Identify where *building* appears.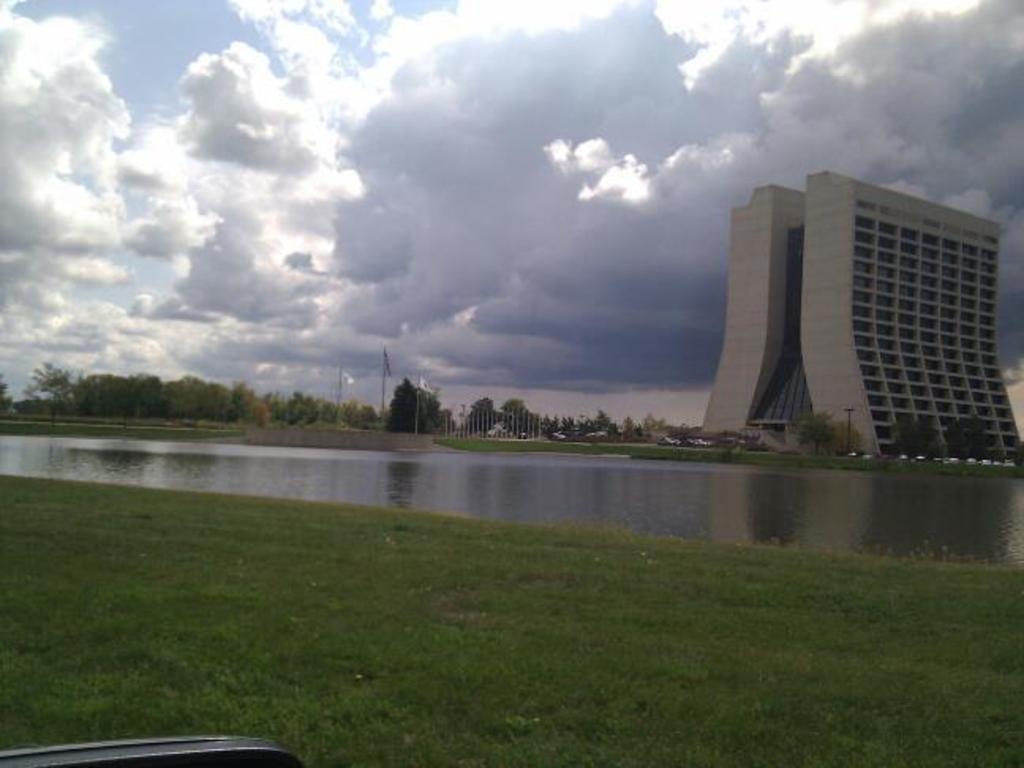
Appears at [700, 171, 1019, 461].
